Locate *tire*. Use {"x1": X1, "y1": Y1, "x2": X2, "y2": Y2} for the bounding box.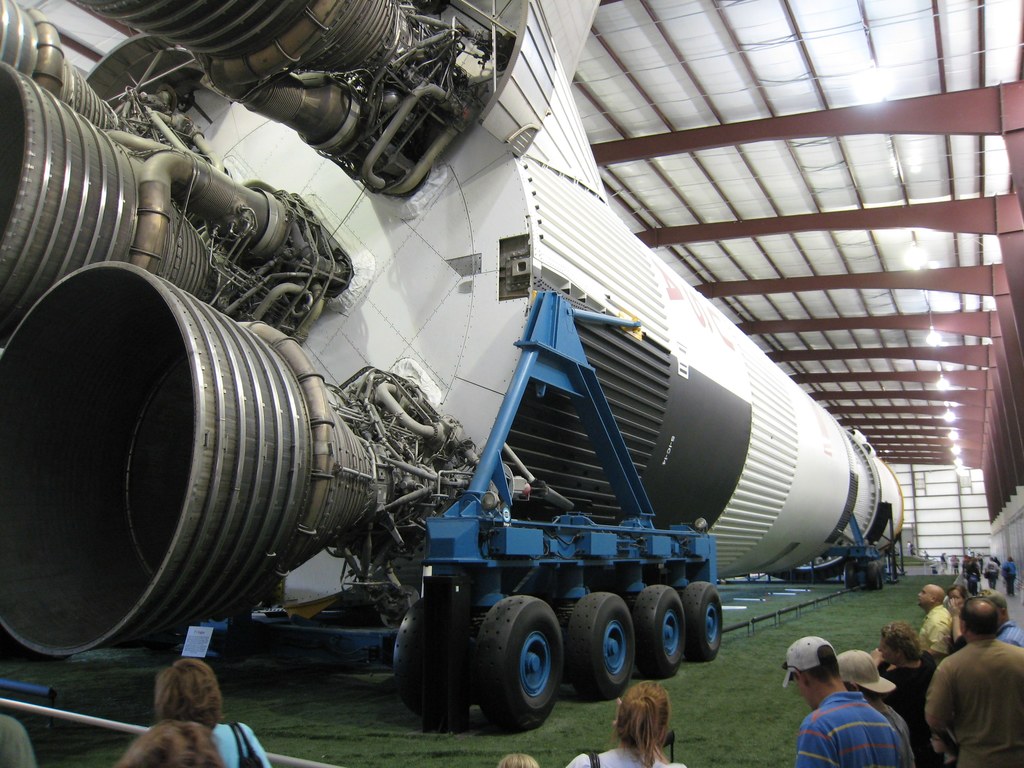
{"x1": 569, "y1": 593, "x2": 637, "y2": 695}.
